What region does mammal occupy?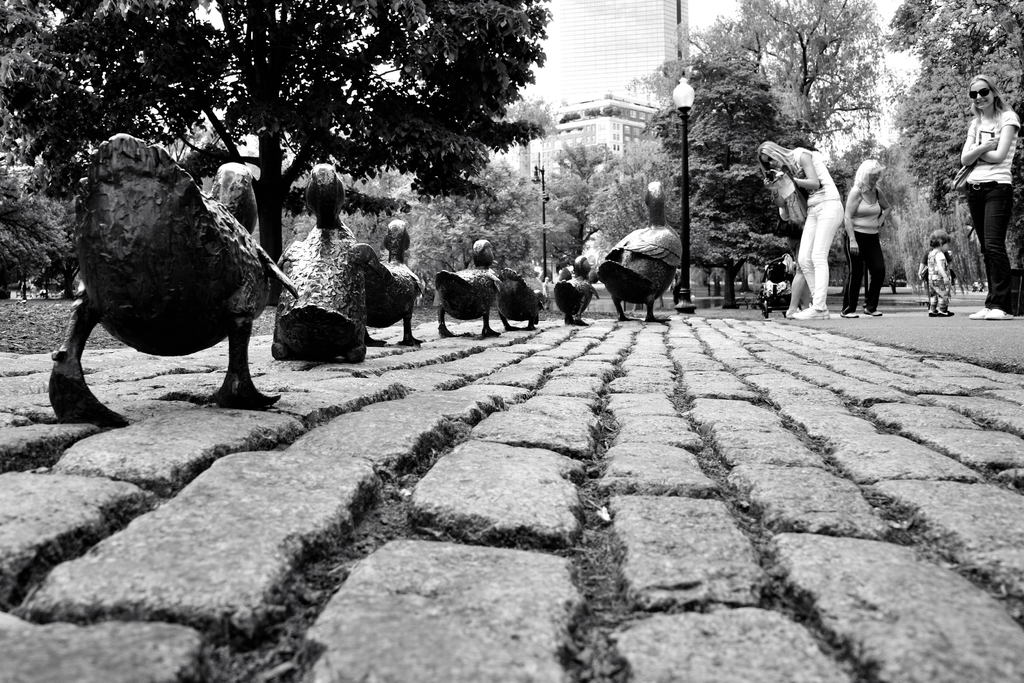
[953,70,1020,317].
